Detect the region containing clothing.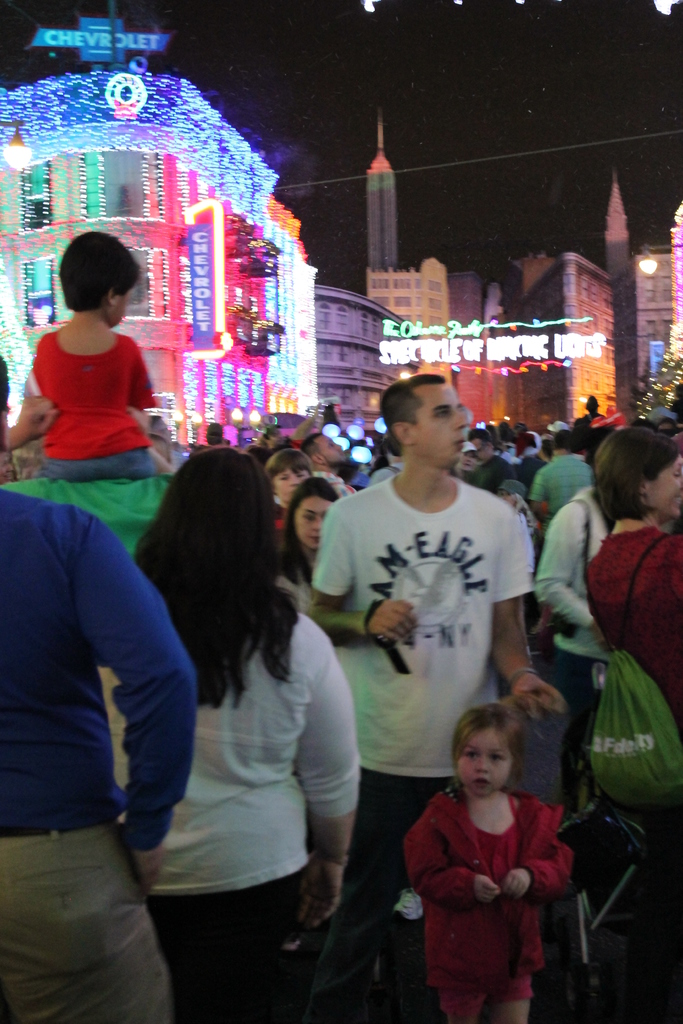
<box>582,409,624,430</box>.
